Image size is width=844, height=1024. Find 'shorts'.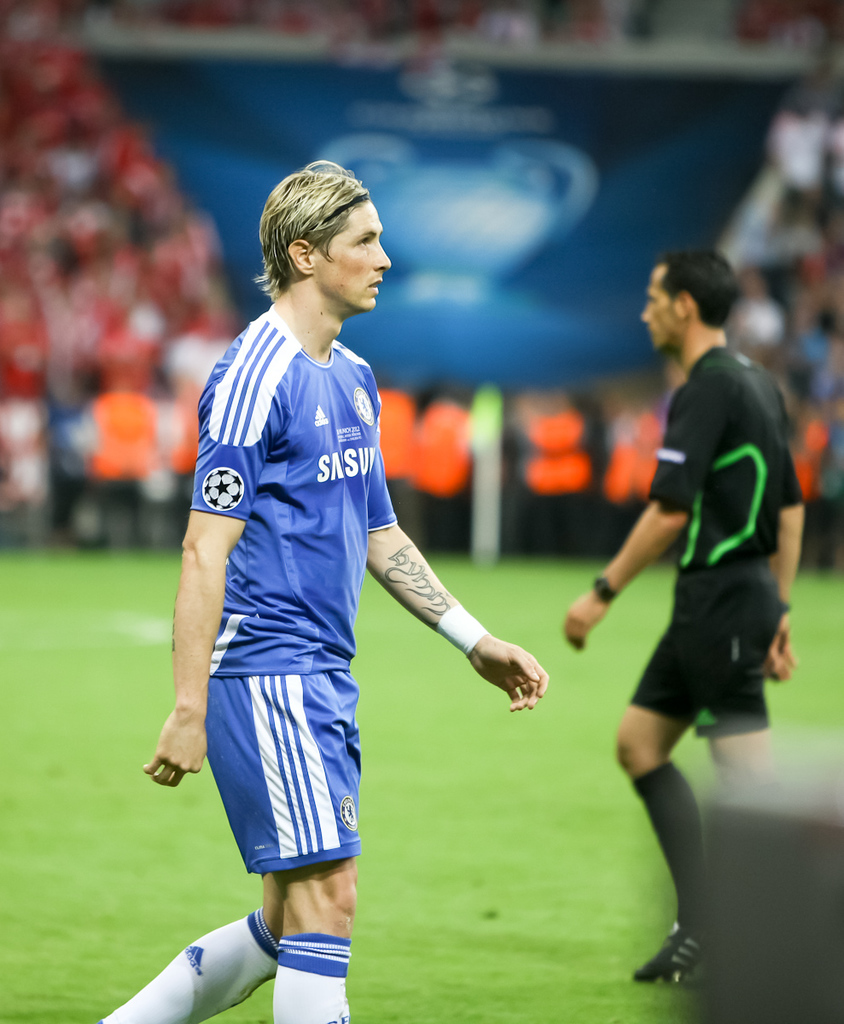
l=189, t=673, r=375, b=883.
